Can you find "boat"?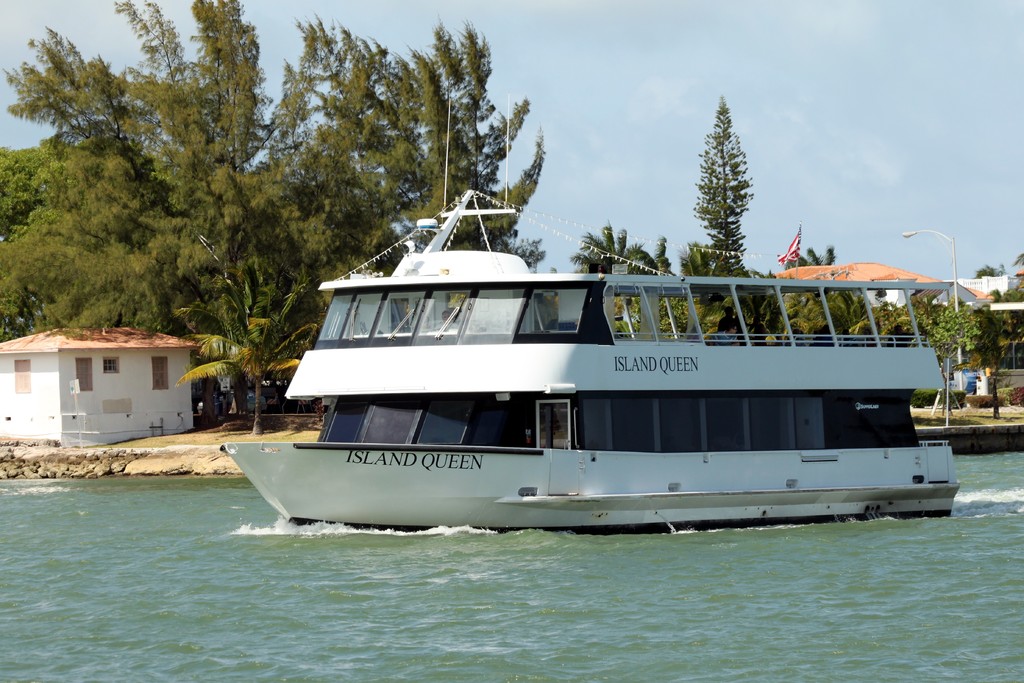
Yes, bounding box: bbox=[222, 81, 957, 530].
